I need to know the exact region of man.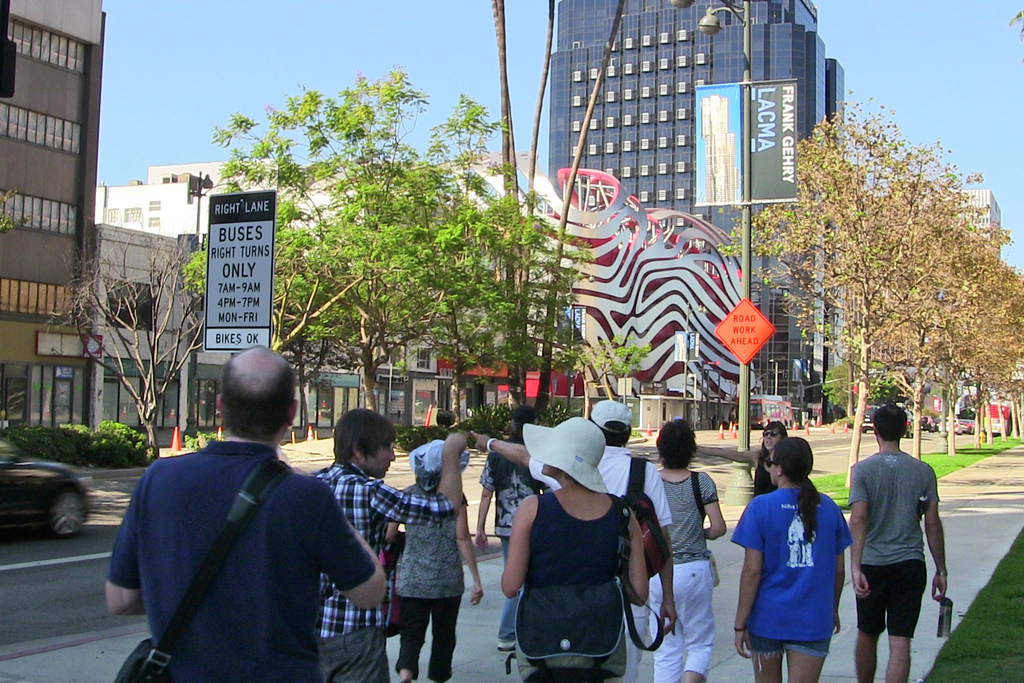
Region: 116:362:395:682.
